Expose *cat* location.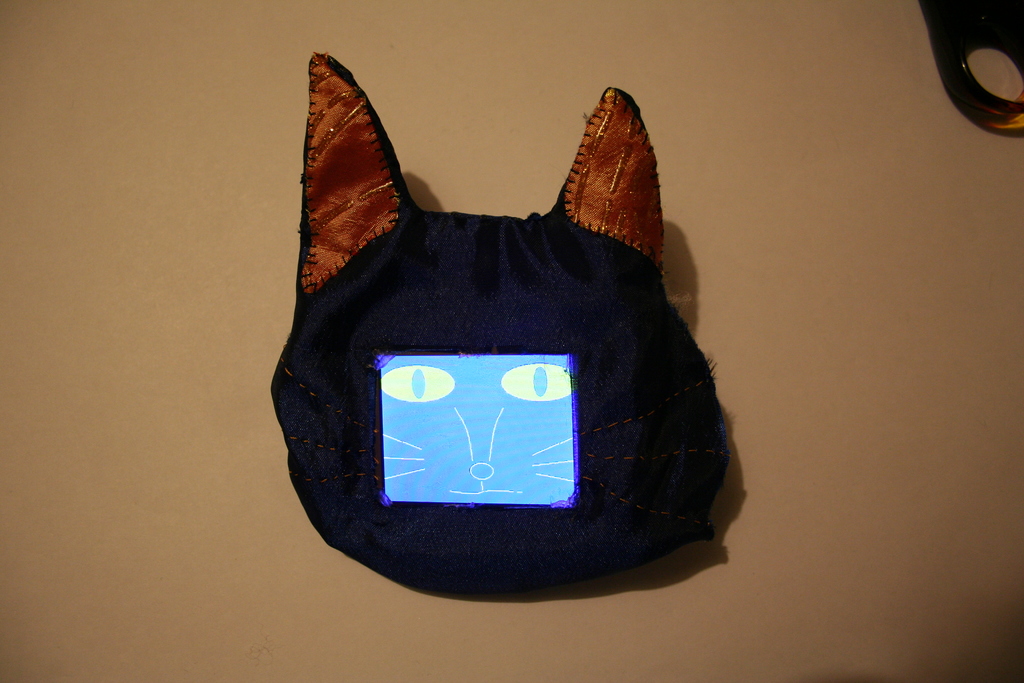
Exposed at bbox=(270, 49, 734, 586).
